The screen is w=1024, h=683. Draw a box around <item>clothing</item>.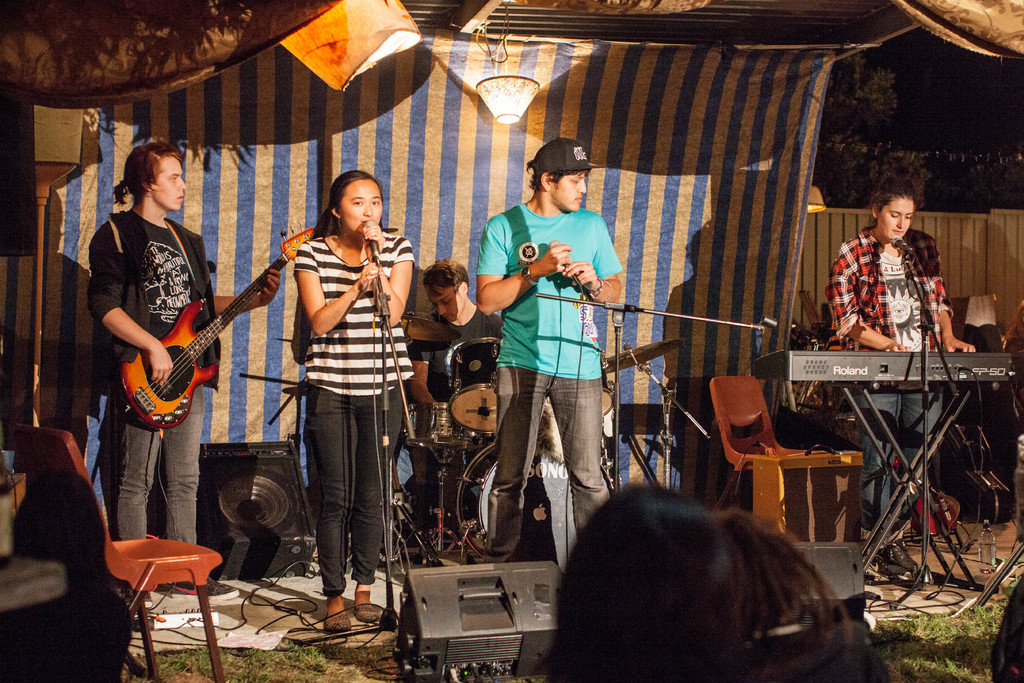
left=412, top=314, right=504, bottom=399.
